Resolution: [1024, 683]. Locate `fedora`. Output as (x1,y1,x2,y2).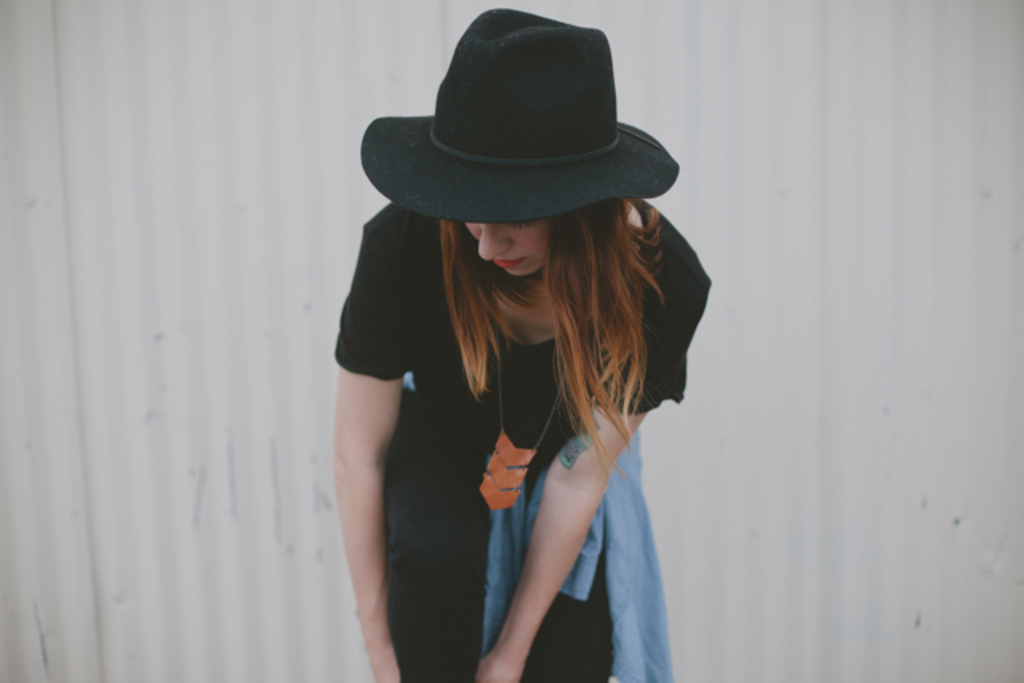
(358,5,683,222).
